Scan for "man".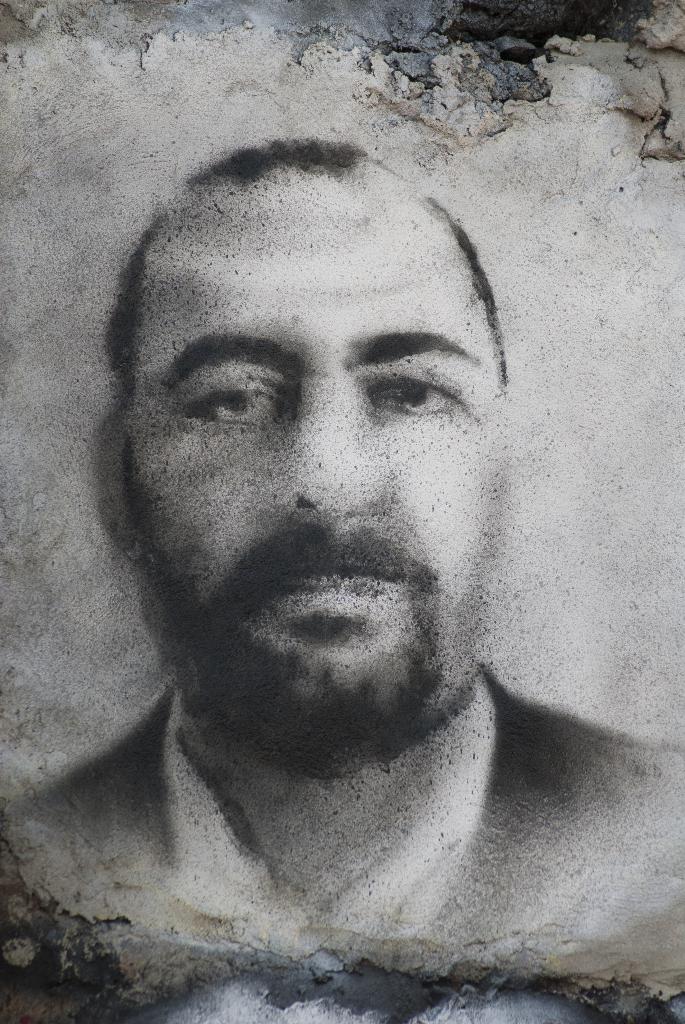
Scan result: <bbox>4, 108, 654, 998</bbox>.
